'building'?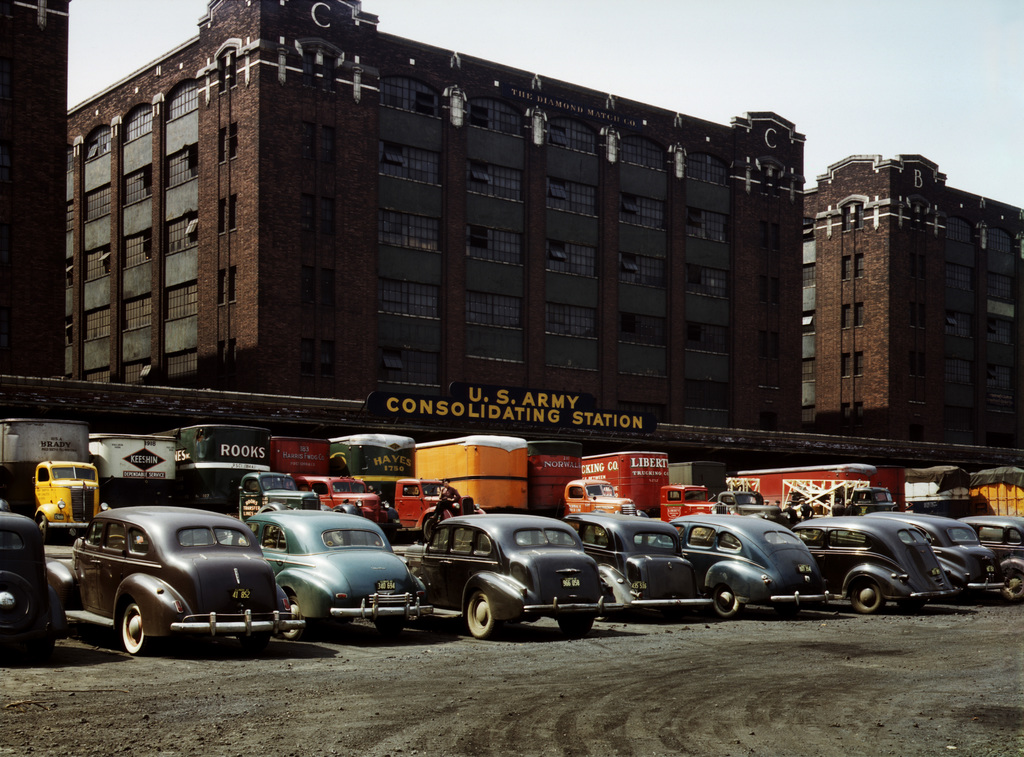
<bbox>63, 0, 810, 428</bbox>
